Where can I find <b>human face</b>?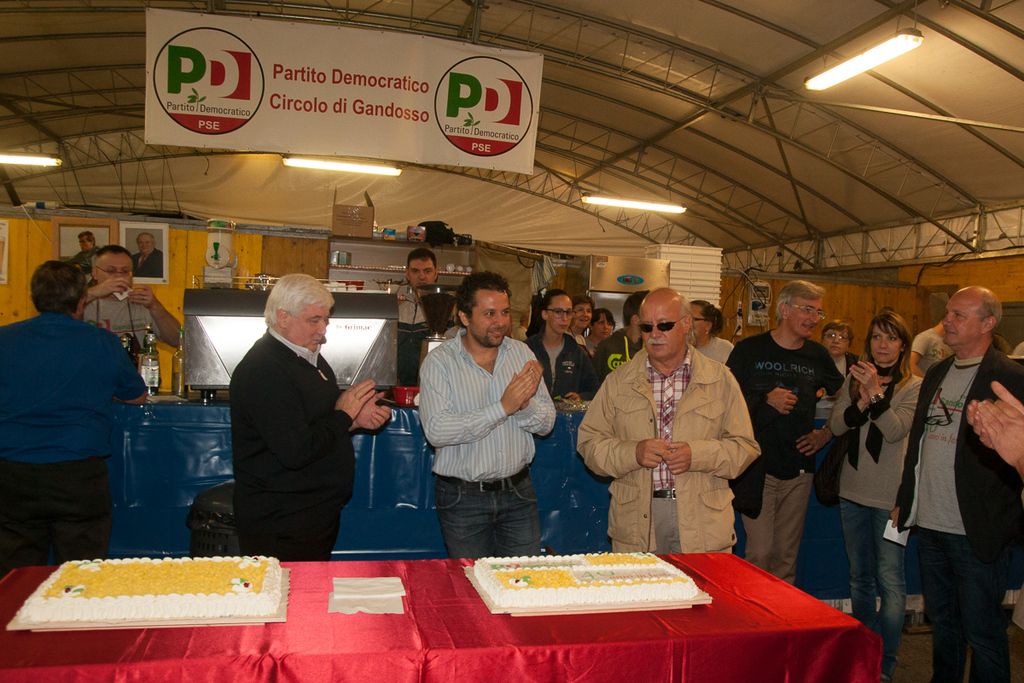
You can find it at 78 232 90 251.
